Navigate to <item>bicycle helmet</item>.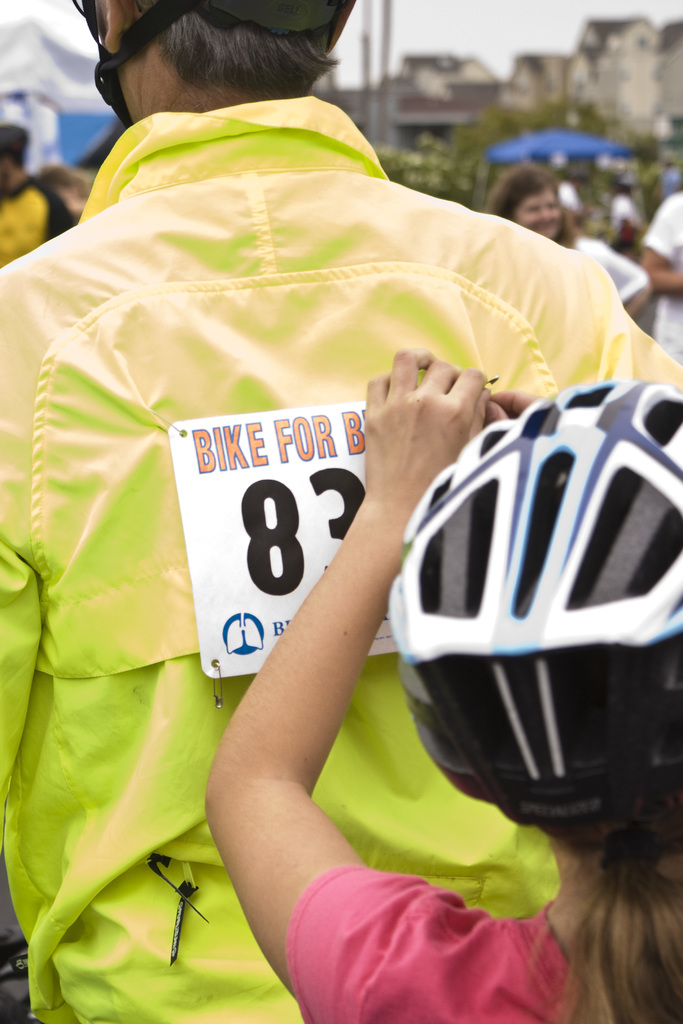
Navigation target: (left=383, top=374, right=682, bottom=827).
